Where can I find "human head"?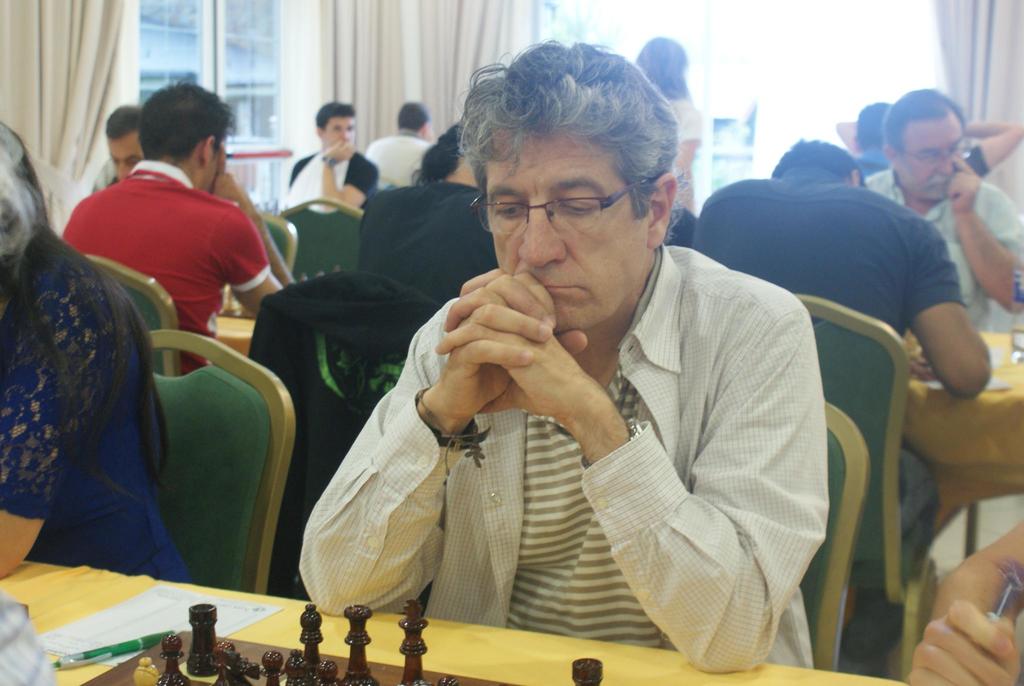
You can find it at box=[435, 122, 477, 192].
